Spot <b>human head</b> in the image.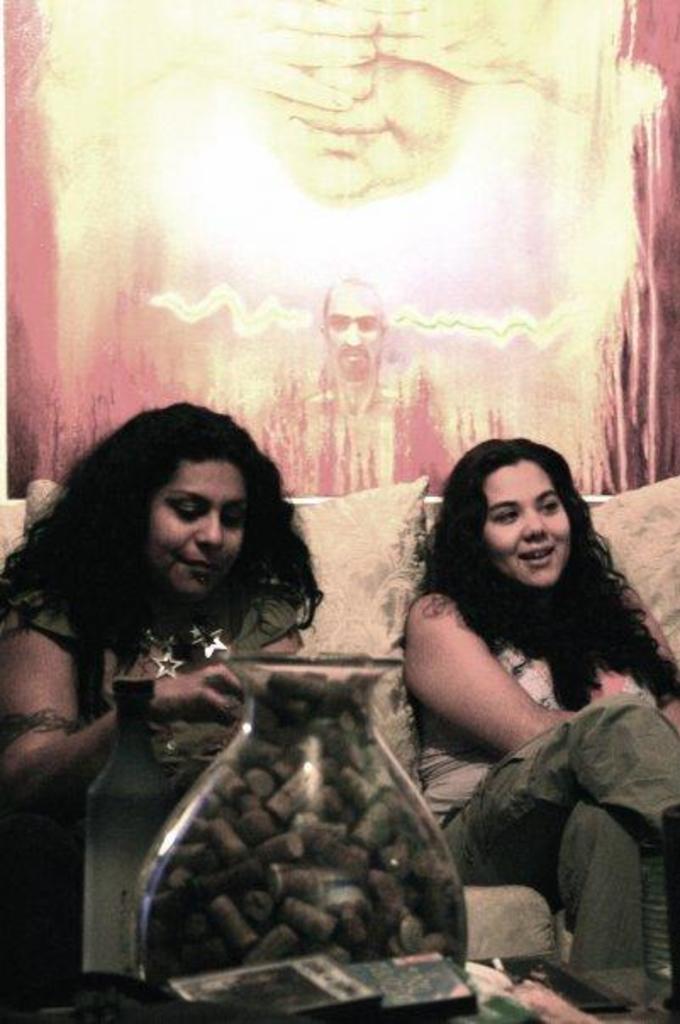
<b>human head</b> found at (x1=64, y1=412, x2=275, y2=622).
